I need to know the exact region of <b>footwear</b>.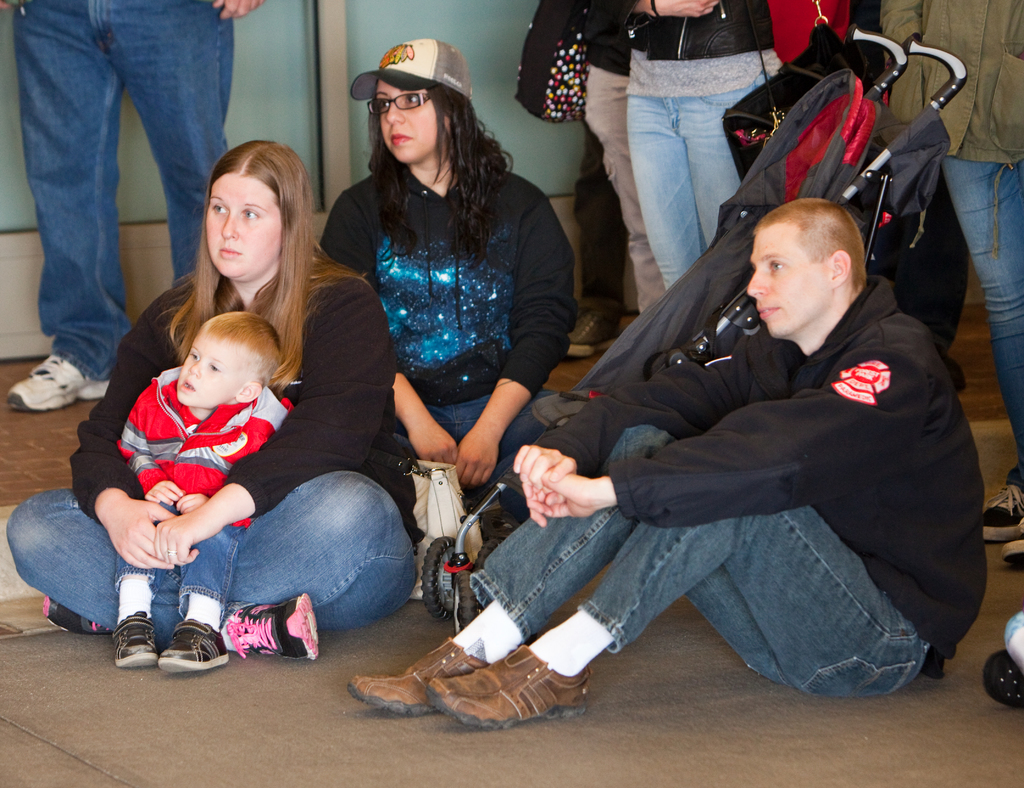
Region: {"left": 346, "top": 639, "right": 610, "bottom": 728}.
